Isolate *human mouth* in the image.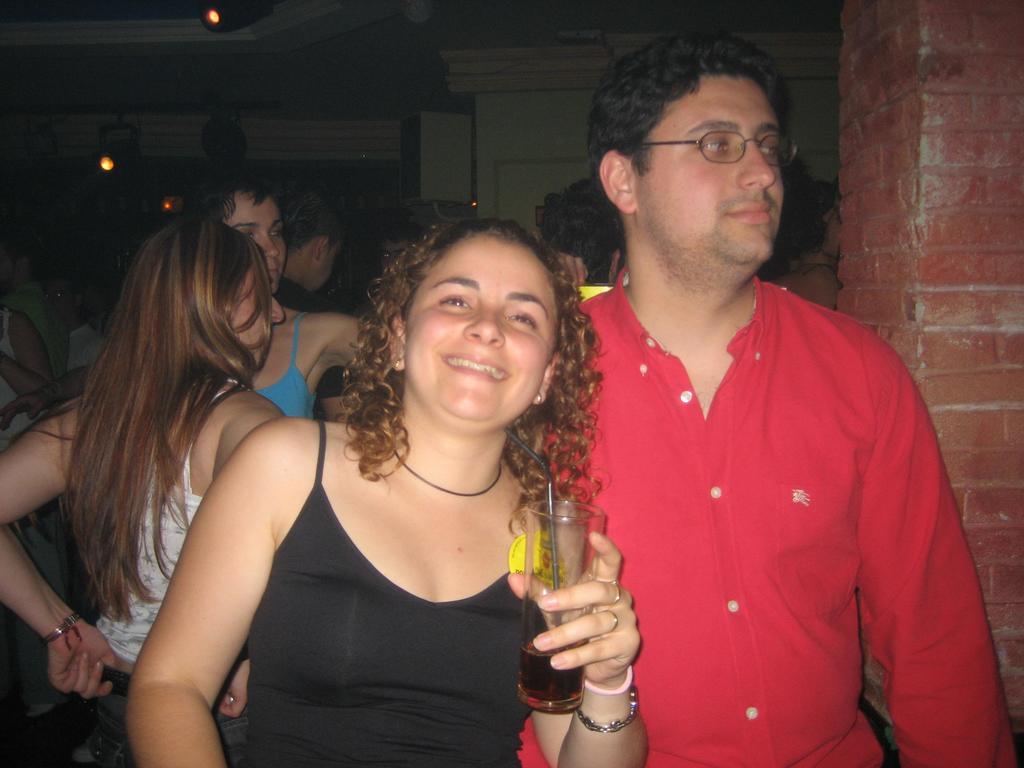
Isolated region: [x1=719, y1=199, x2=773, y2=224].
